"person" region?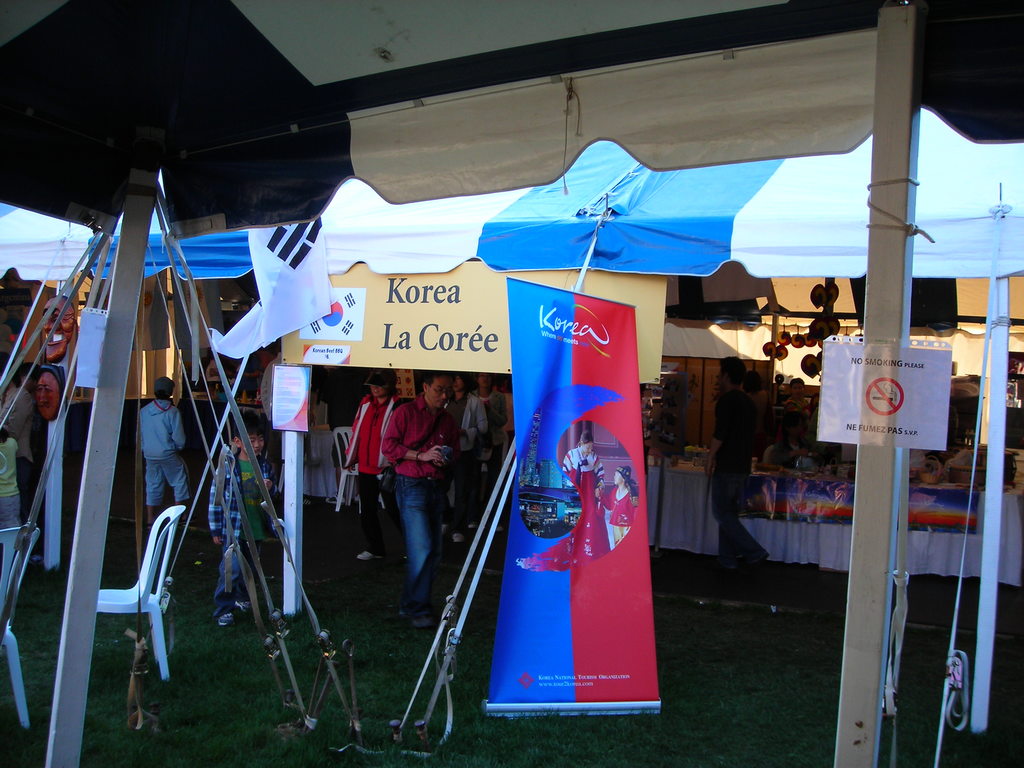
pyautogui.locateOnScreen(344, 375, 405, 560)
